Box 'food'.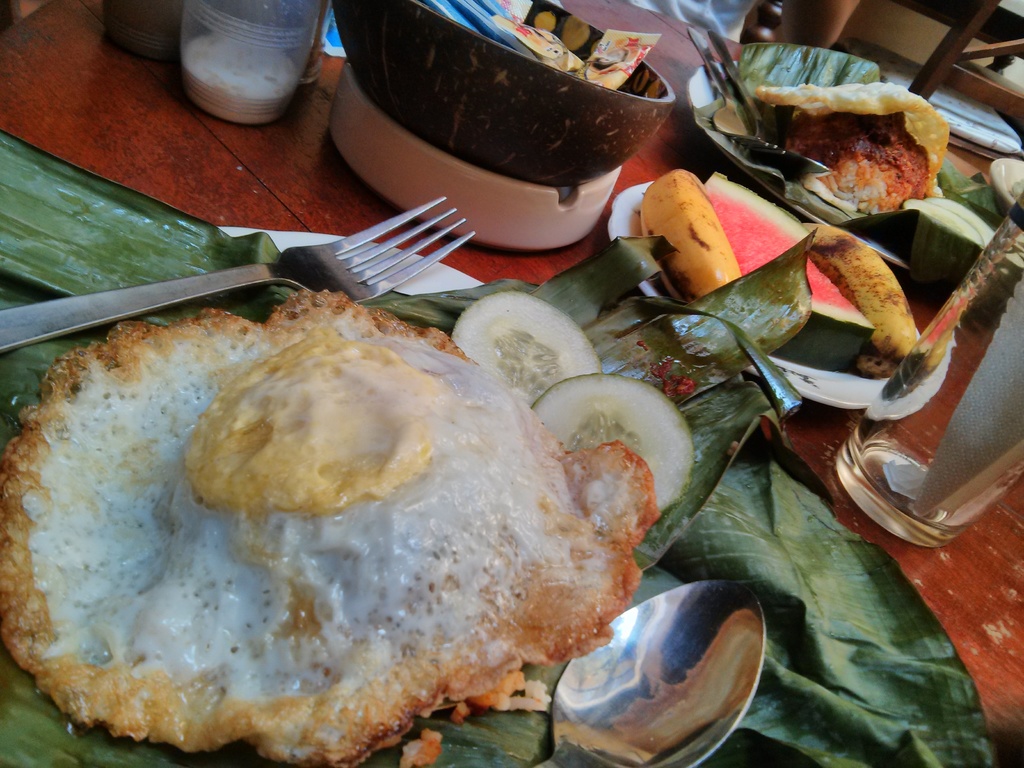
Rect(748, 61, 962, 212).
